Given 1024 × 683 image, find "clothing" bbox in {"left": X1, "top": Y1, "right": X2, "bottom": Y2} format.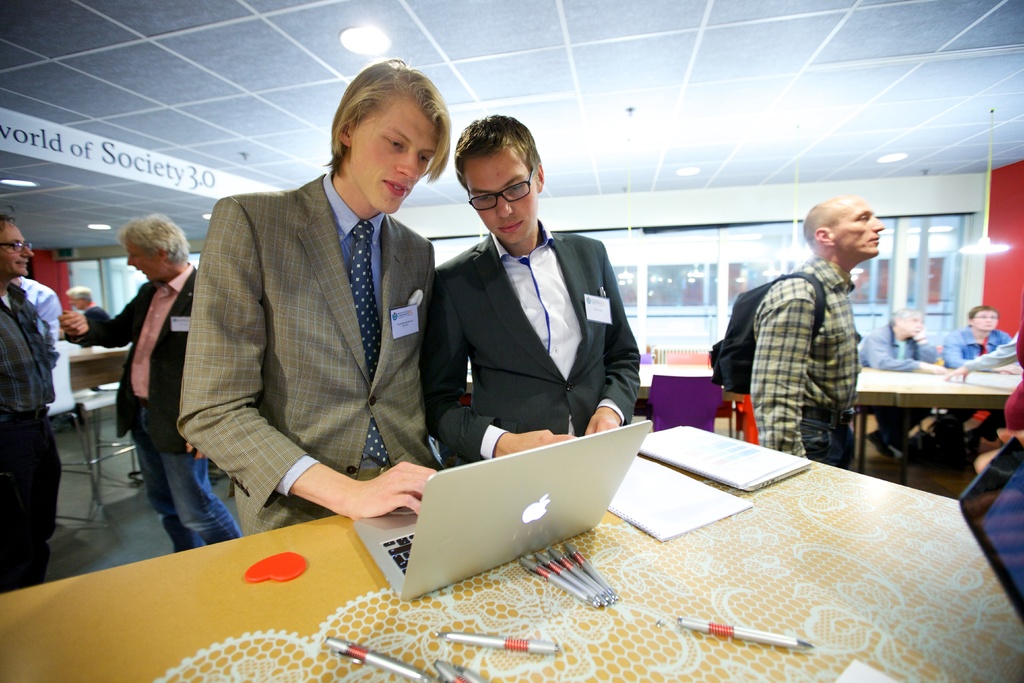
{"left": 0, "top": 278, "right": 61, "bottom": 596}.
